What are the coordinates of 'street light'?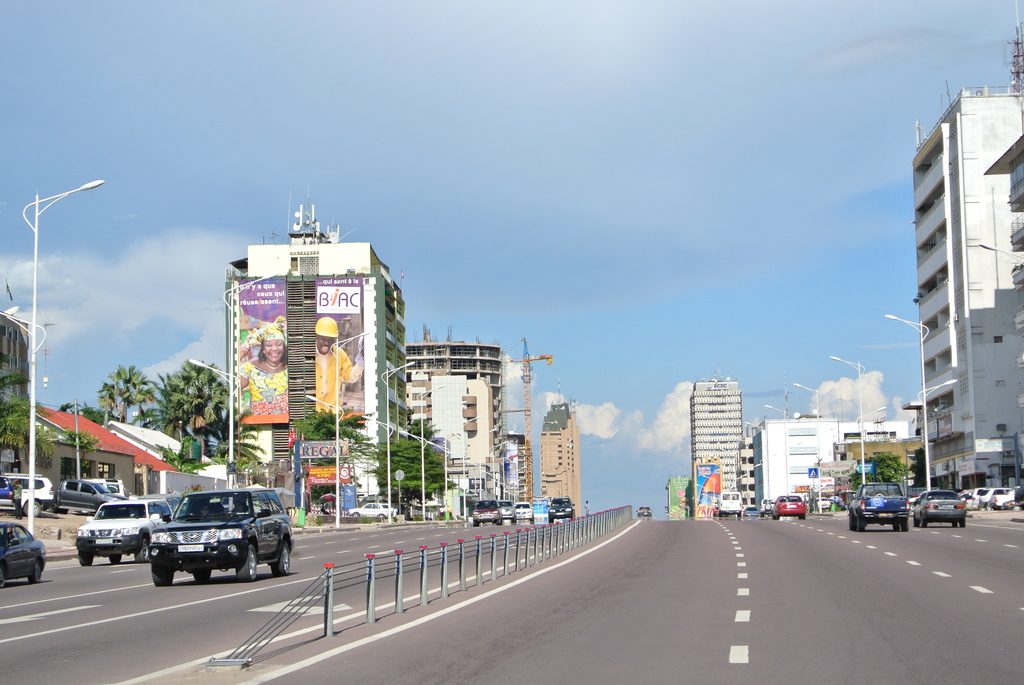
[477,427,496,495].
